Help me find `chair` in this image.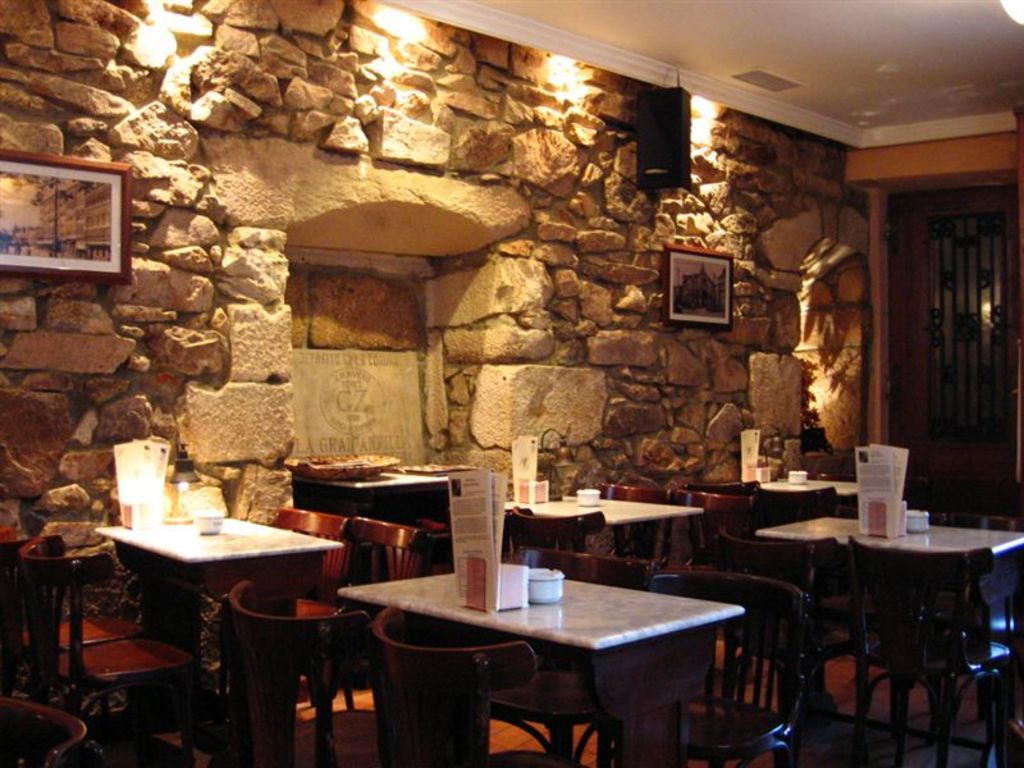
Found it: box=[362, 595, 572, 767].
